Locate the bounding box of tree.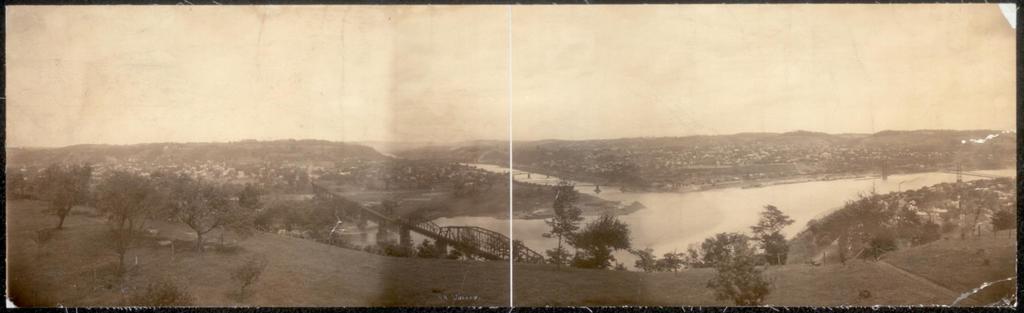
Bounding box: [x1=102, y1=220, x2=147, y2=281].
